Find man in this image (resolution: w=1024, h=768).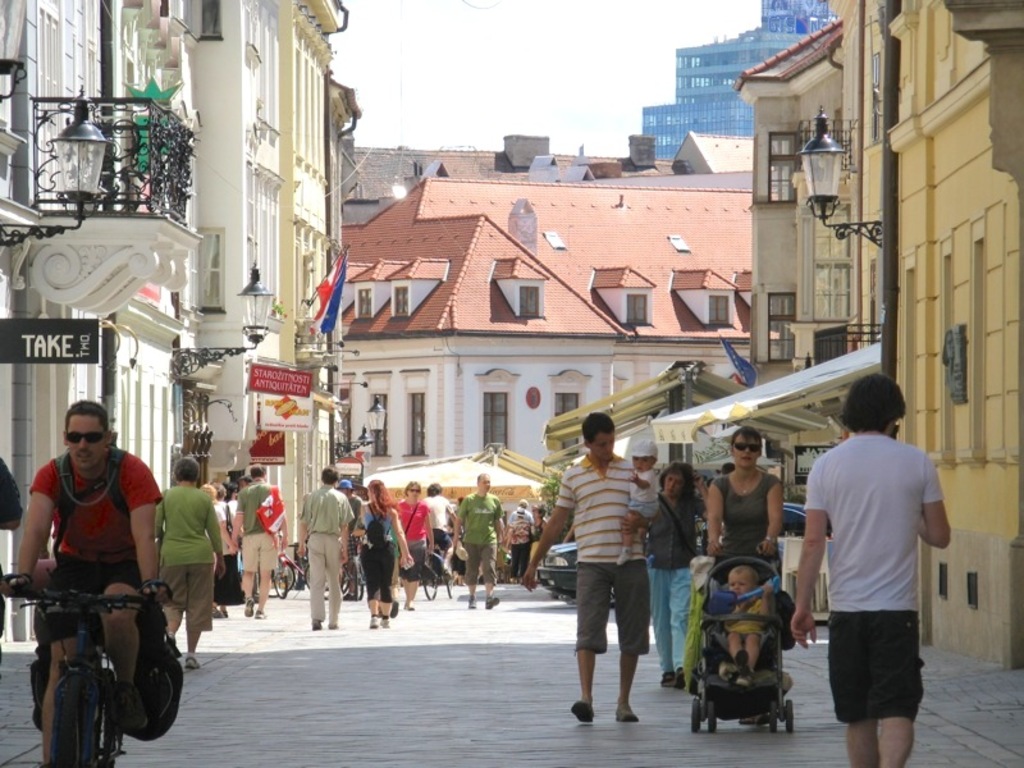
crop(781, 325, 950, 767).
